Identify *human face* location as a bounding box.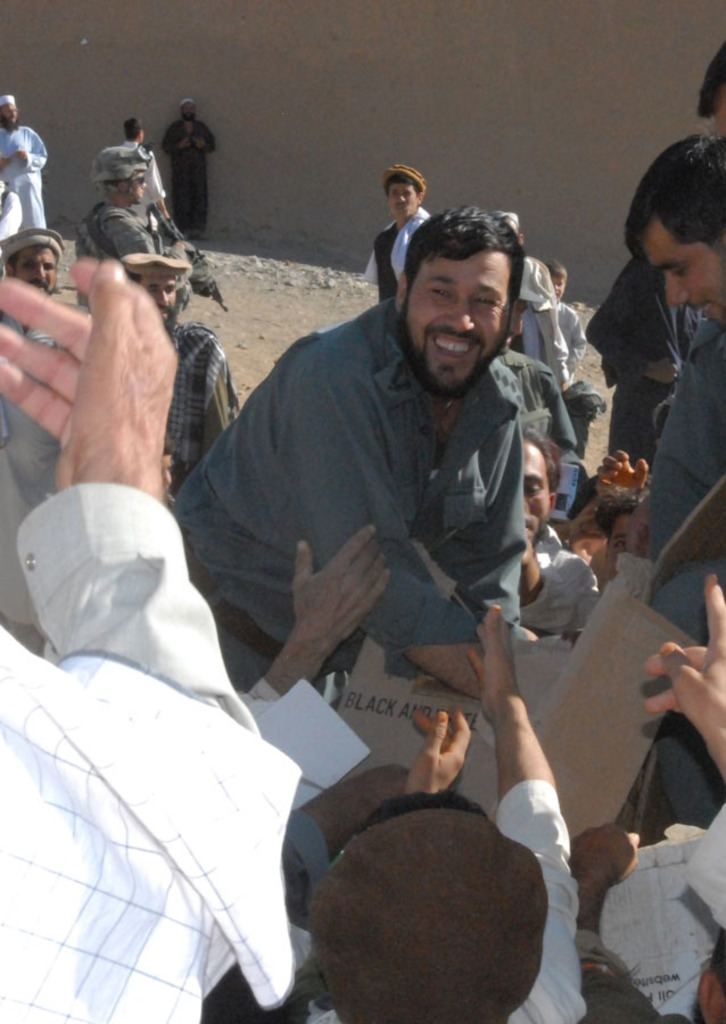
x1=387 y1=183 x2=420 y2=216.
